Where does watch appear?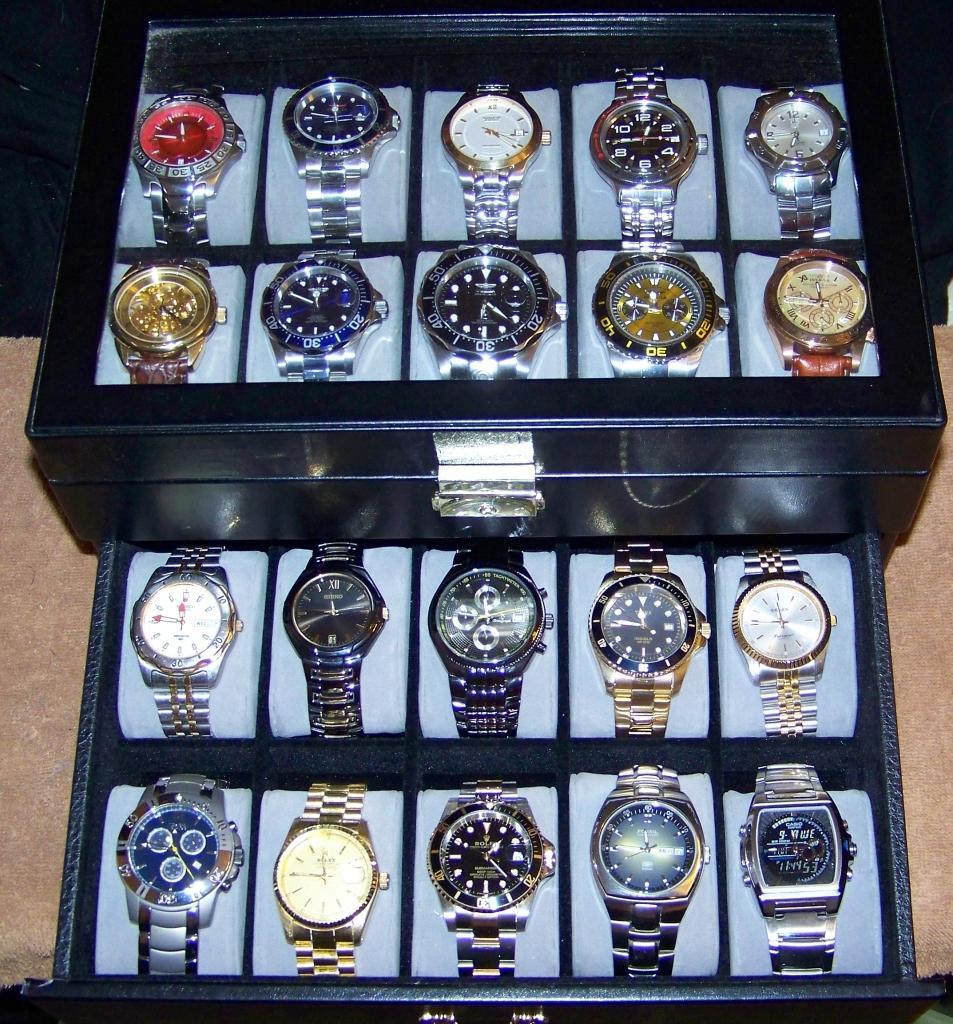
Appears at region(725, 547, 837, 737).
